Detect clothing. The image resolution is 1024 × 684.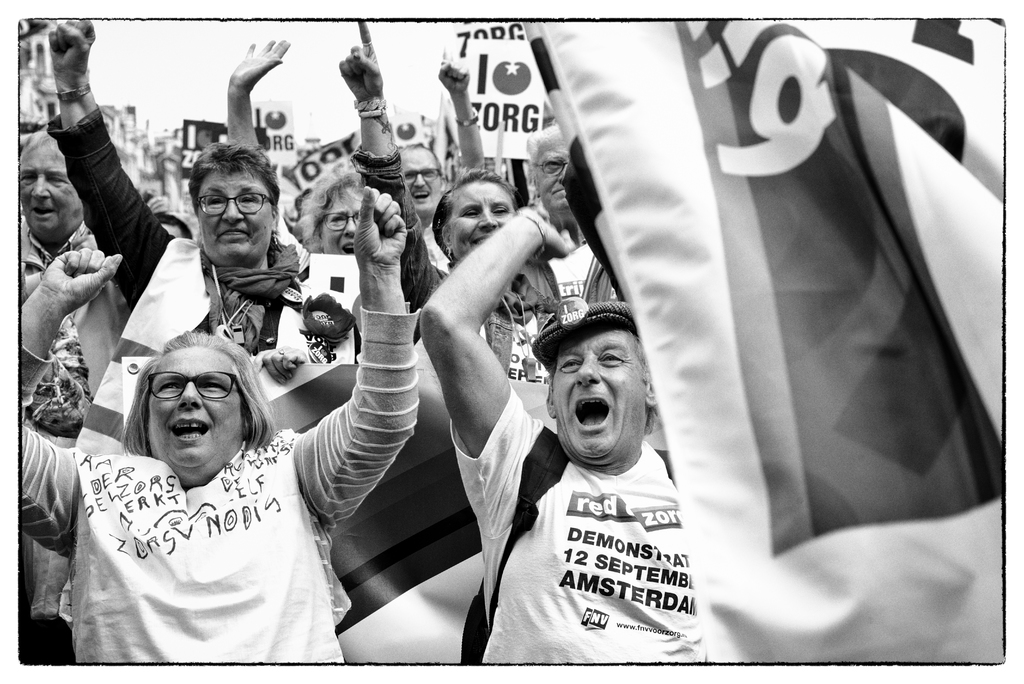
region(12, 304, 428, 682).
